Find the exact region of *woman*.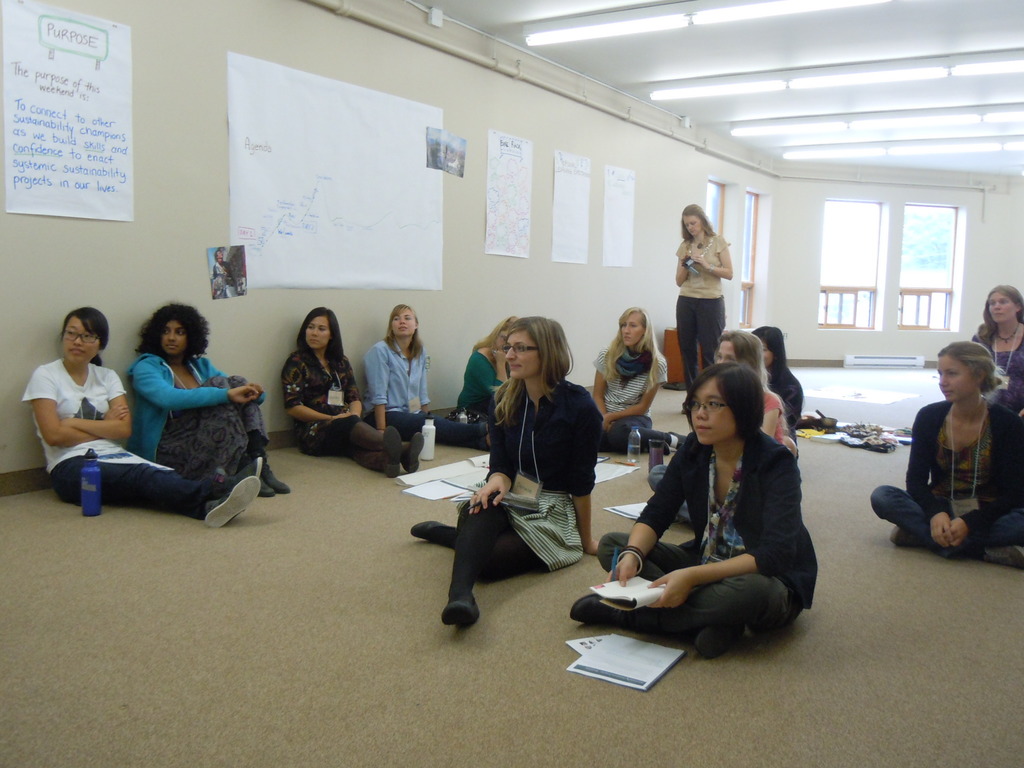
Exact region: box=[970, 285, 1023, 418].
